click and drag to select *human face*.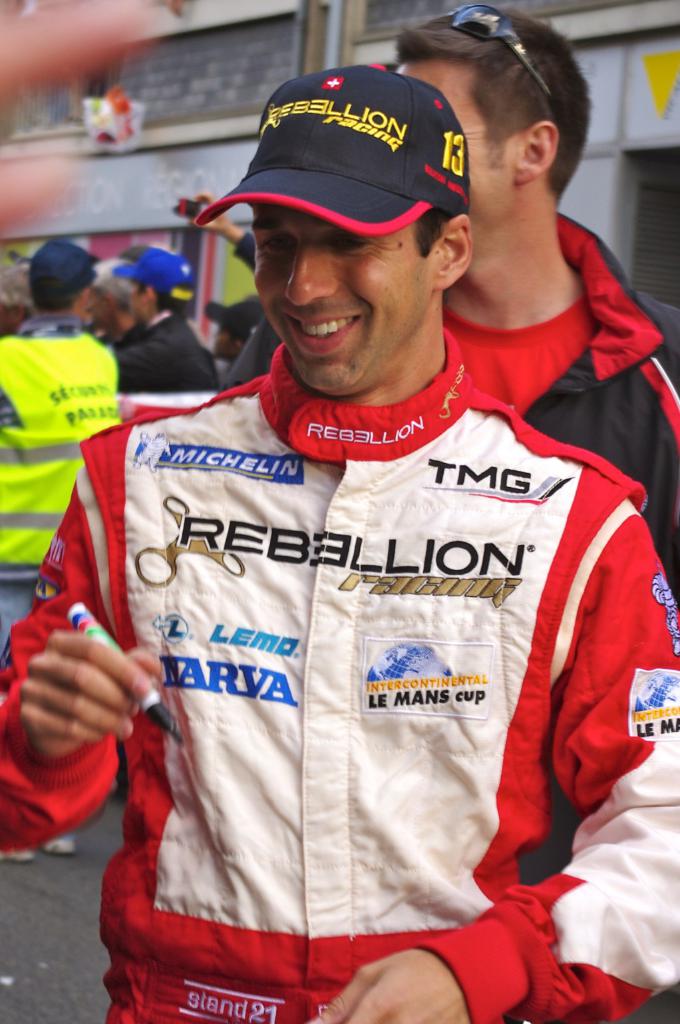
Selection: detection(396, 55, 515, 227).
